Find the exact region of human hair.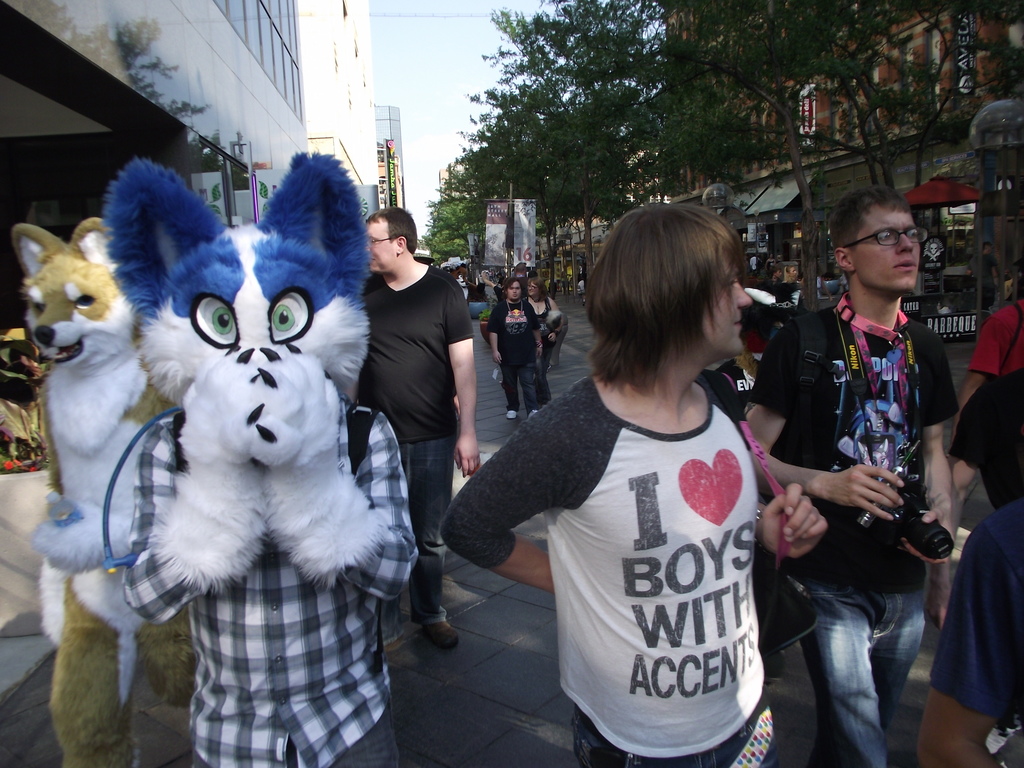
Exact region: 832:184:910:271.
